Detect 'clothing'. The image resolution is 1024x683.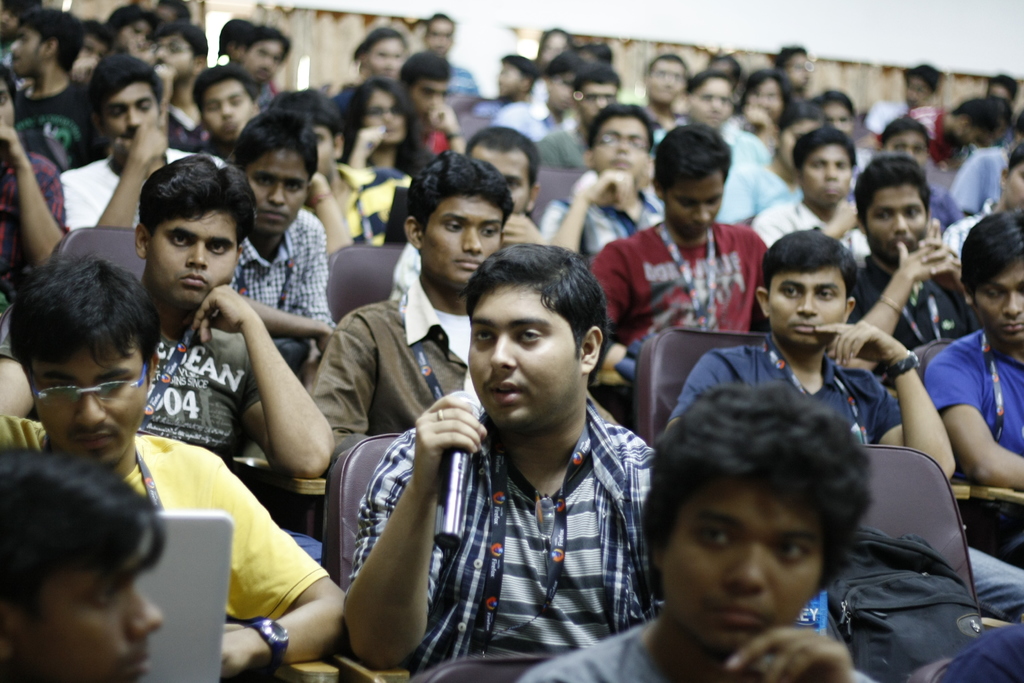
<box>513,628,864,682</box>.
